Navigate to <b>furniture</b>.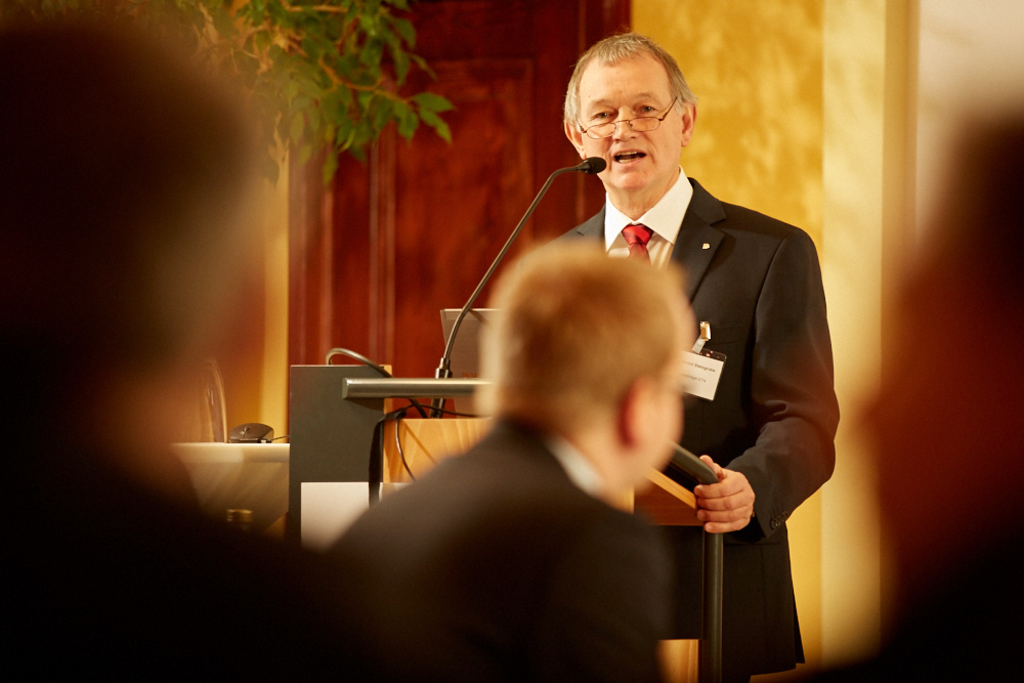
Navigation target: (169,440,291,529).
